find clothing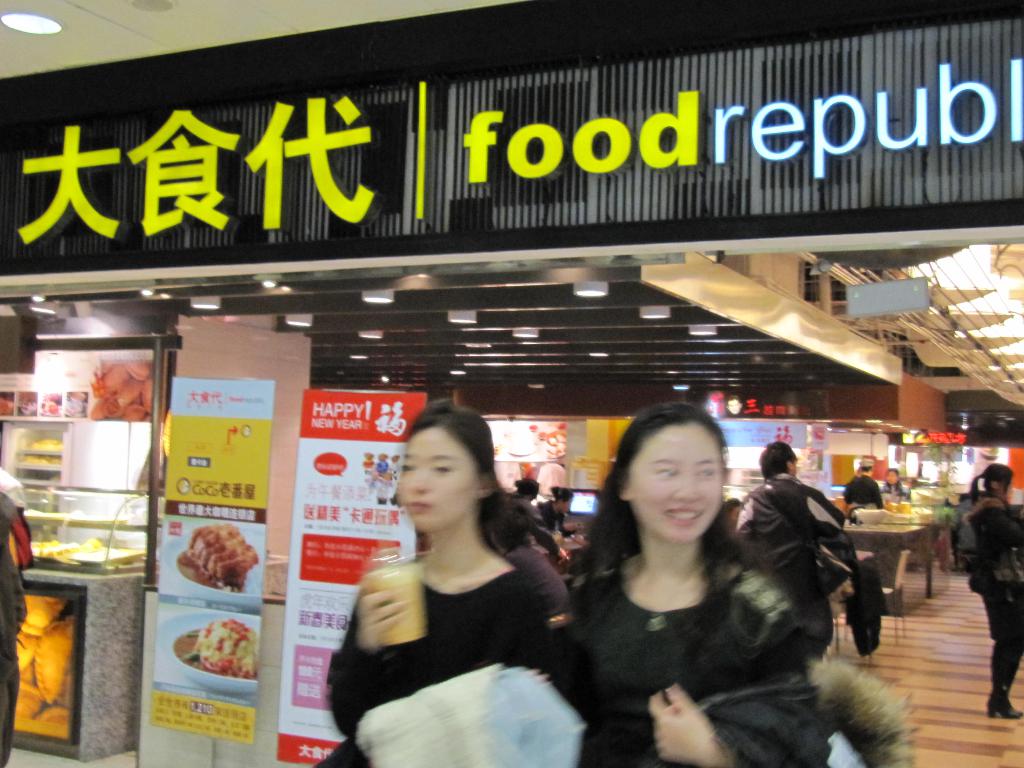
<region>884, 477, 908, 500</region>
